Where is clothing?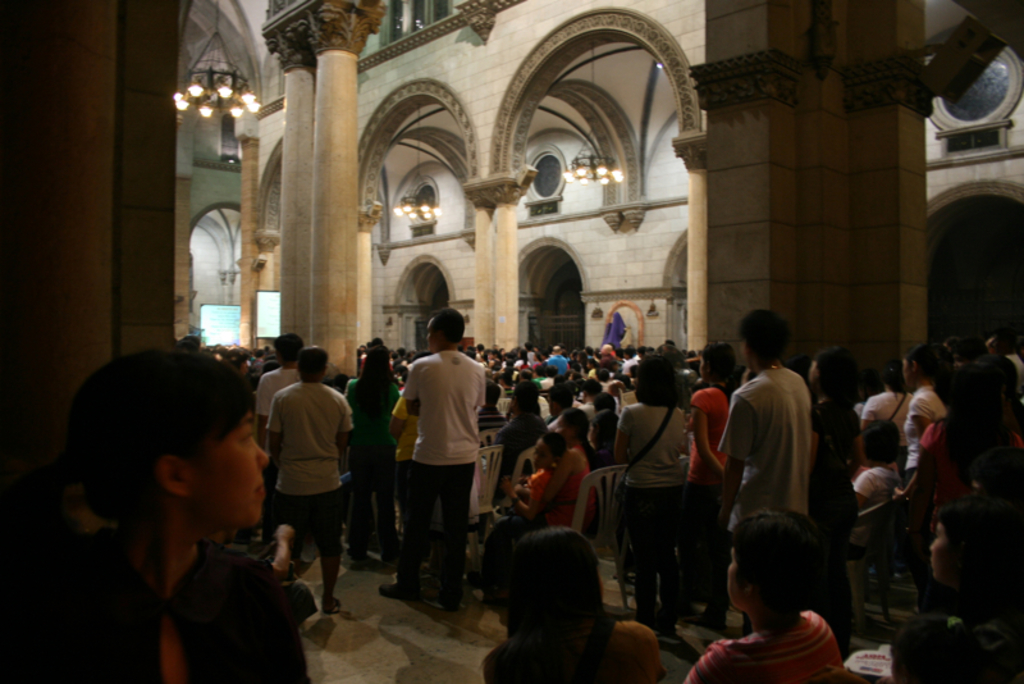
{"x1": 611, "y1": 354, "x2": 695, "y2": 492}.
